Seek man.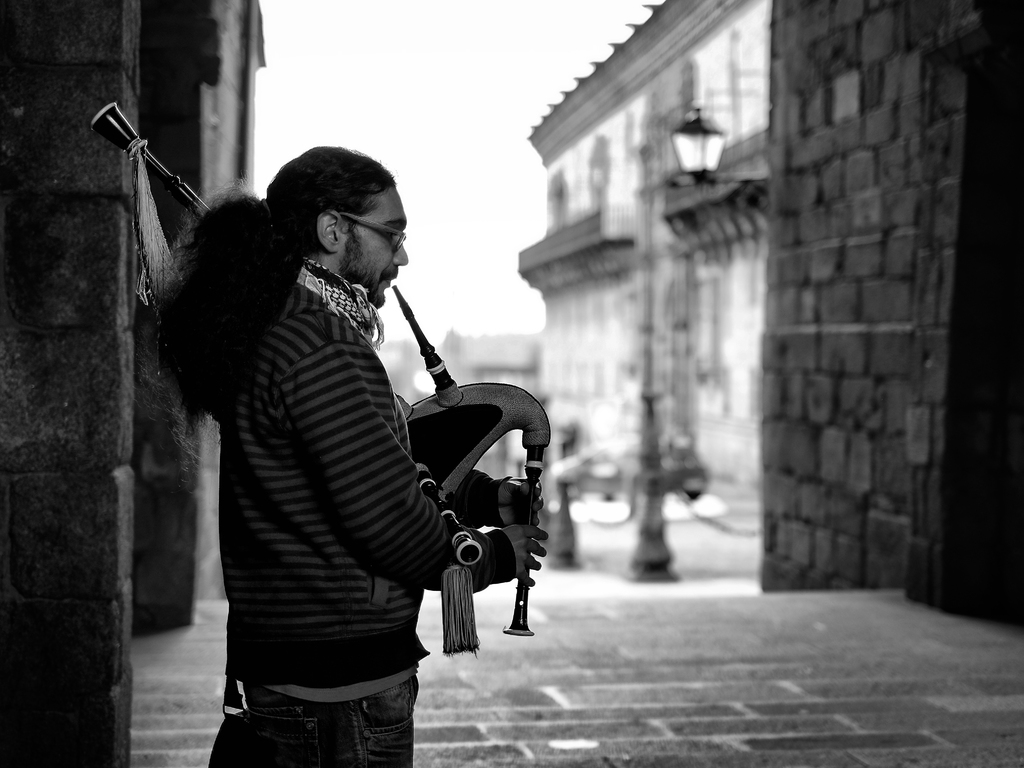
box=[182, 132, 484, 767].
